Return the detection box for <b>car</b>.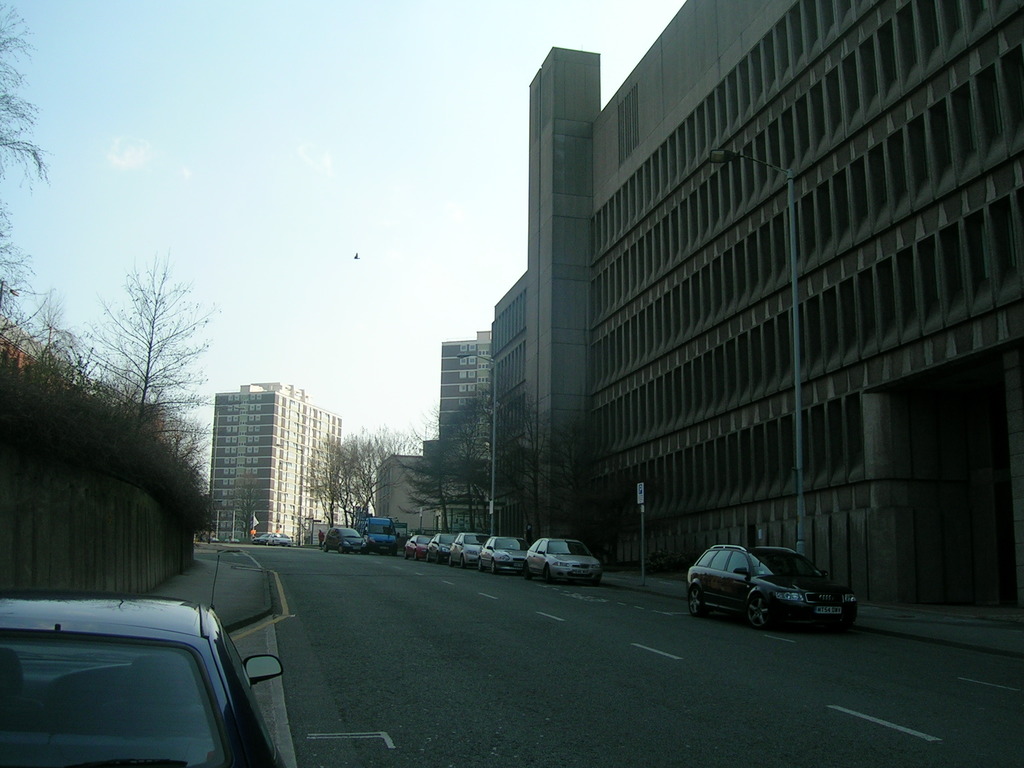
select_region(253, 528, 297, 549).
